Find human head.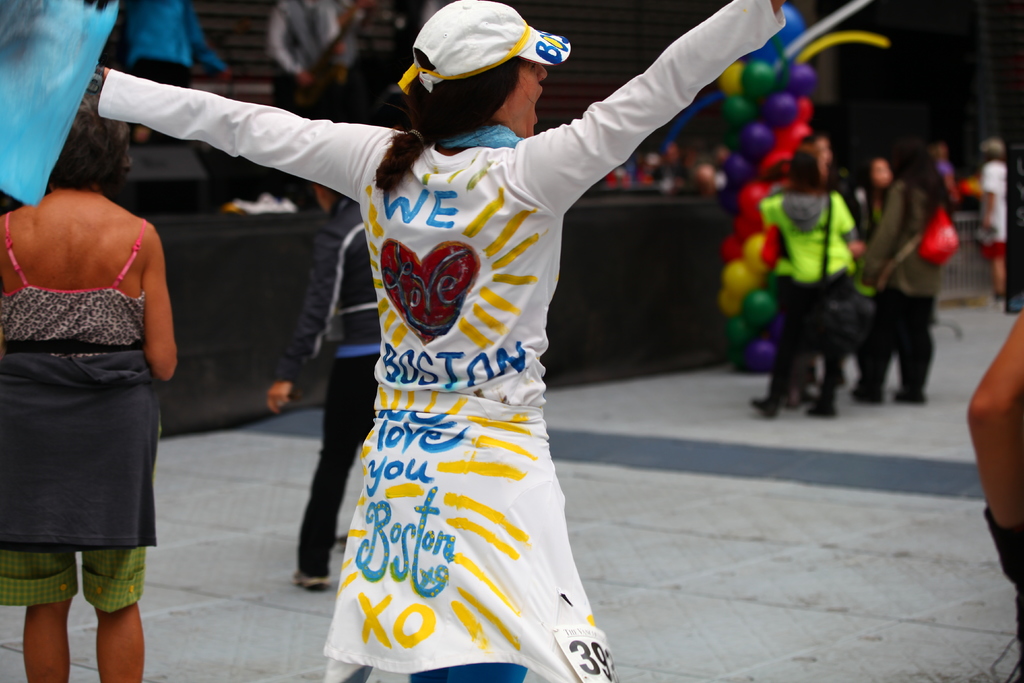
{"x1": 790, "y1": 143, "x2": 828, "y2": 188}.
